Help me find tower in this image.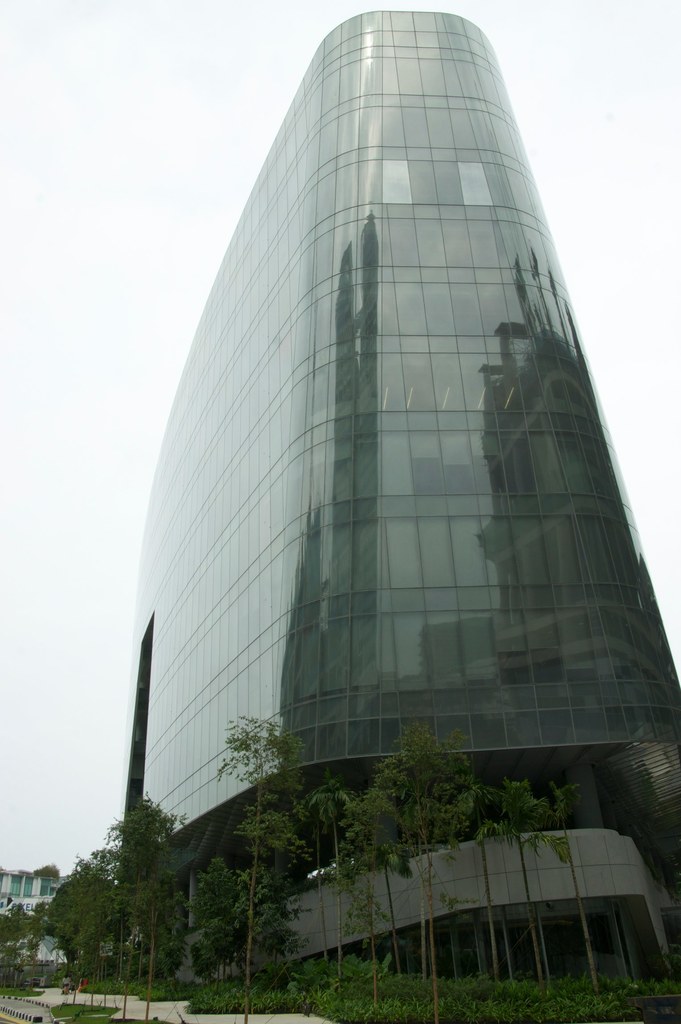
Found it: [x1=111, y1=4, x2=680, y2=1018].
